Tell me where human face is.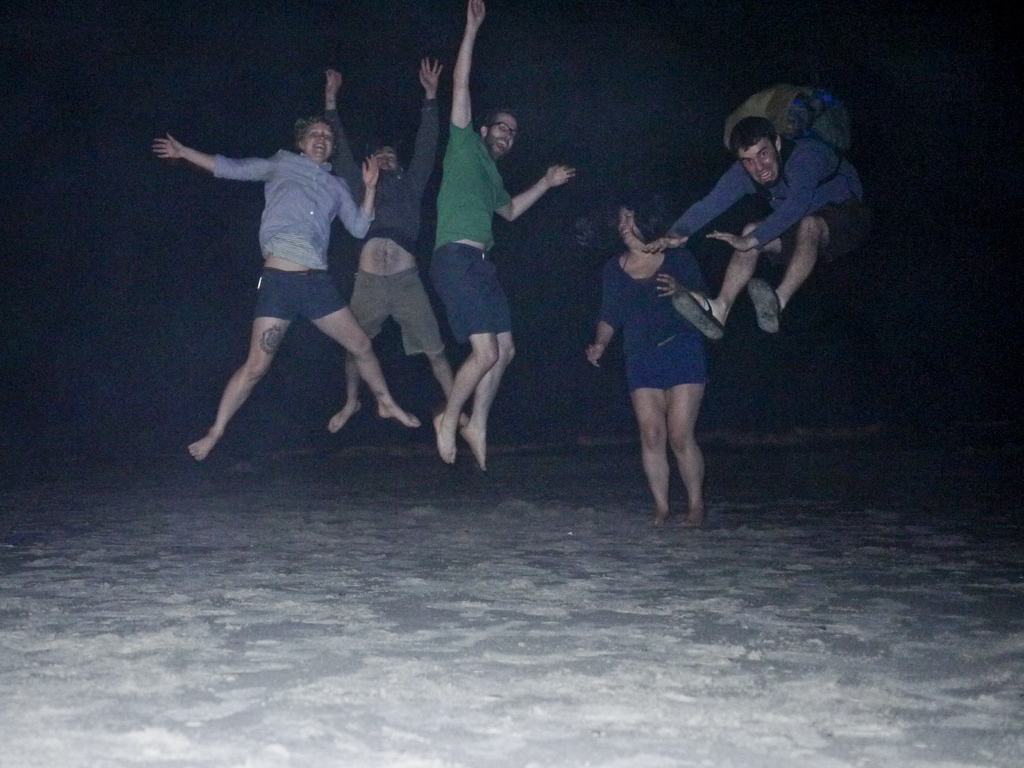
human face is at x1=489, y1=115, x2=516, y2=156.
